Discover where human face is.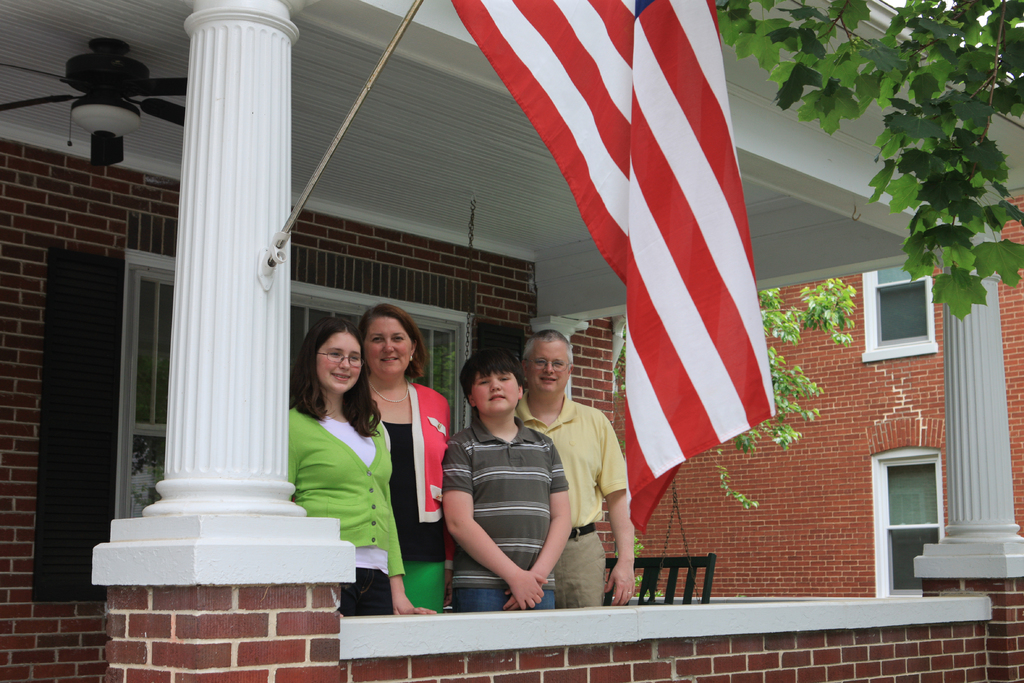
Discovered at select_region(526, 342, 571, 393).
